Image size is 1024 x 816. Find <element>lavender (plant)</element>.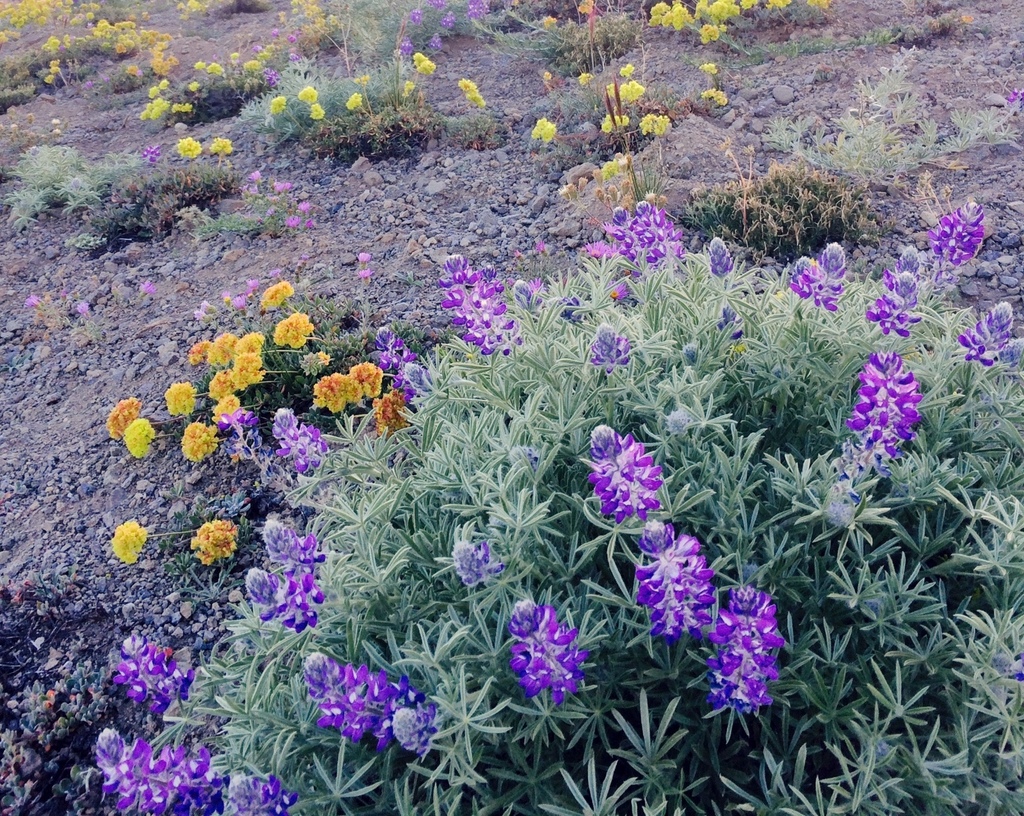
(left=622, top=516, right=718, bottom=652).
